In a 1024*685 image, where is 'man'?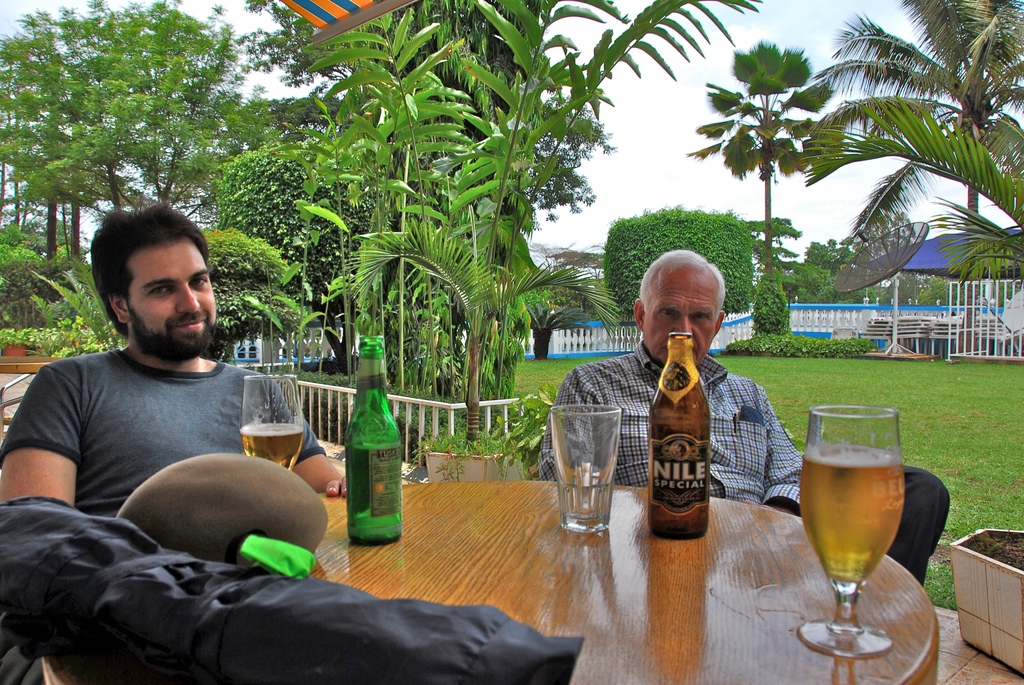
box=[545, 250, 817, 514].
